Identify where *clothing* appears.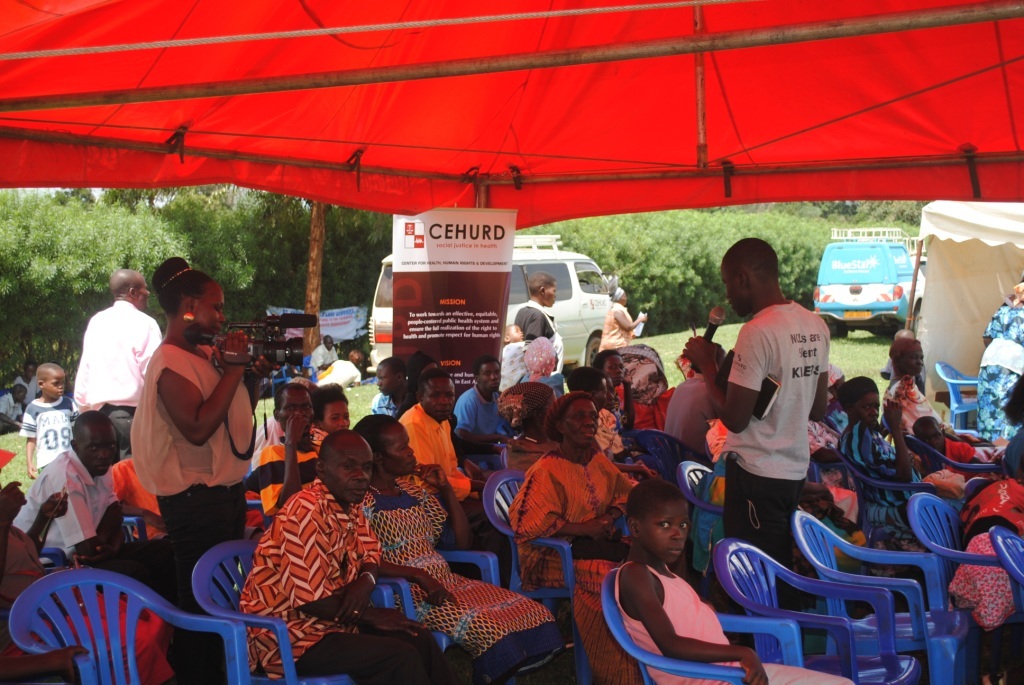
Appears at rect(830, 408, 858, 430).
